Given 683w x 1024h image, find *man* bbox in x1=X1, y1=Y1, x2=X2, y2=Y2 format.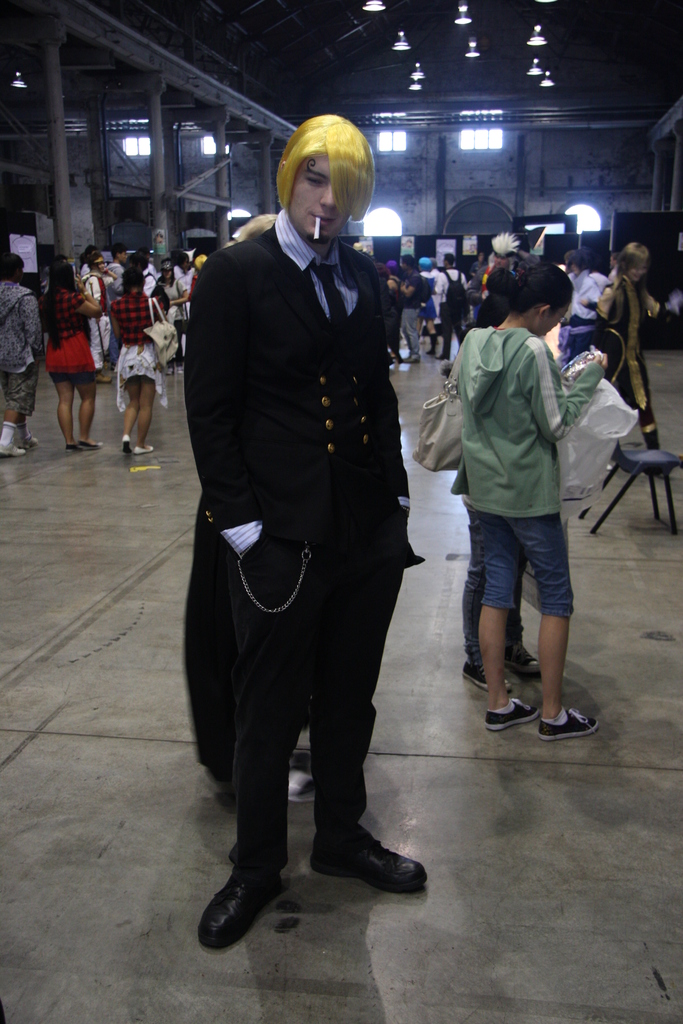
x1=439, y1=250, x2=465, y2=367.
